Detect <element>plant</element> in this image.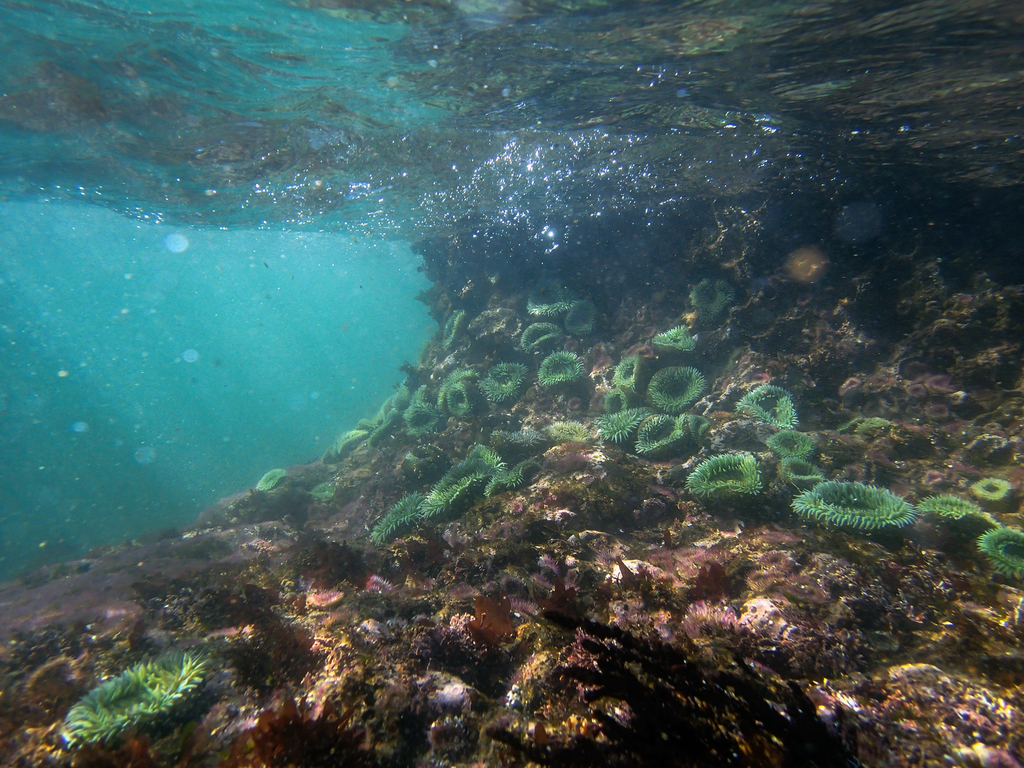
Detection: Rect(788, 477, 918, 534).
